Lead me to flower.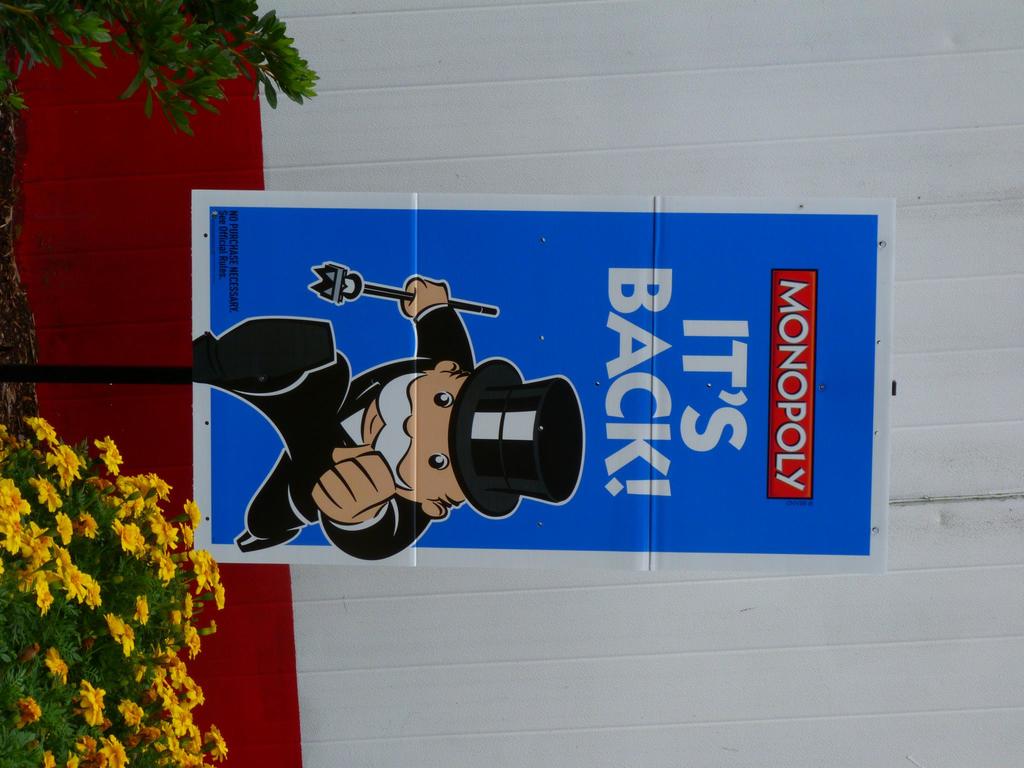
Lead to {"left": 147, "top": 747, "right": 221, "bottom": 767}.
